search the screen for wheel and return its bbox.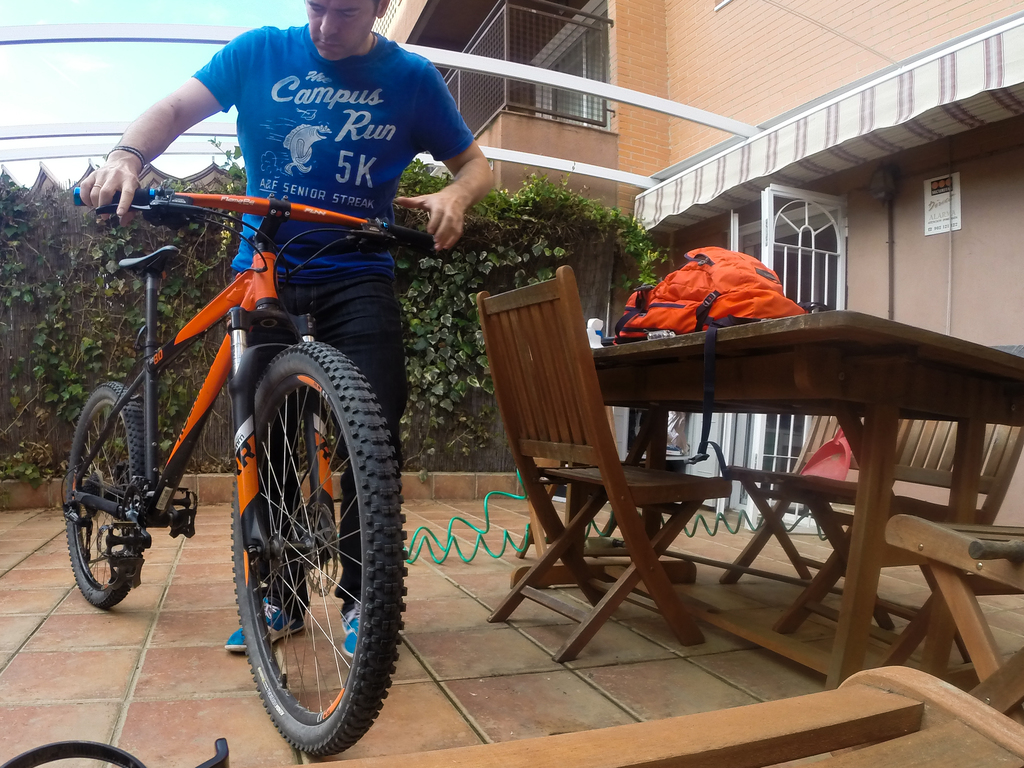
Found: crop(209, 350, 384, 730).
